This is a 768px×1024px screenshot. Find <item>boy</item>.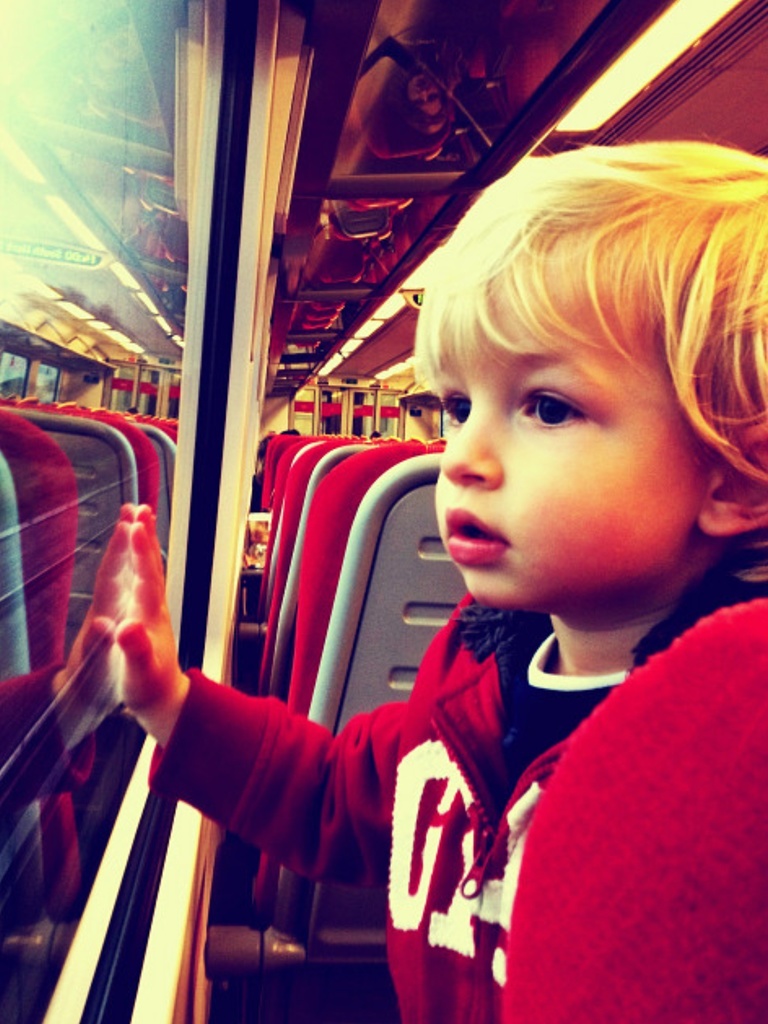
Bounding box: [110, 131, 767, 1023].
